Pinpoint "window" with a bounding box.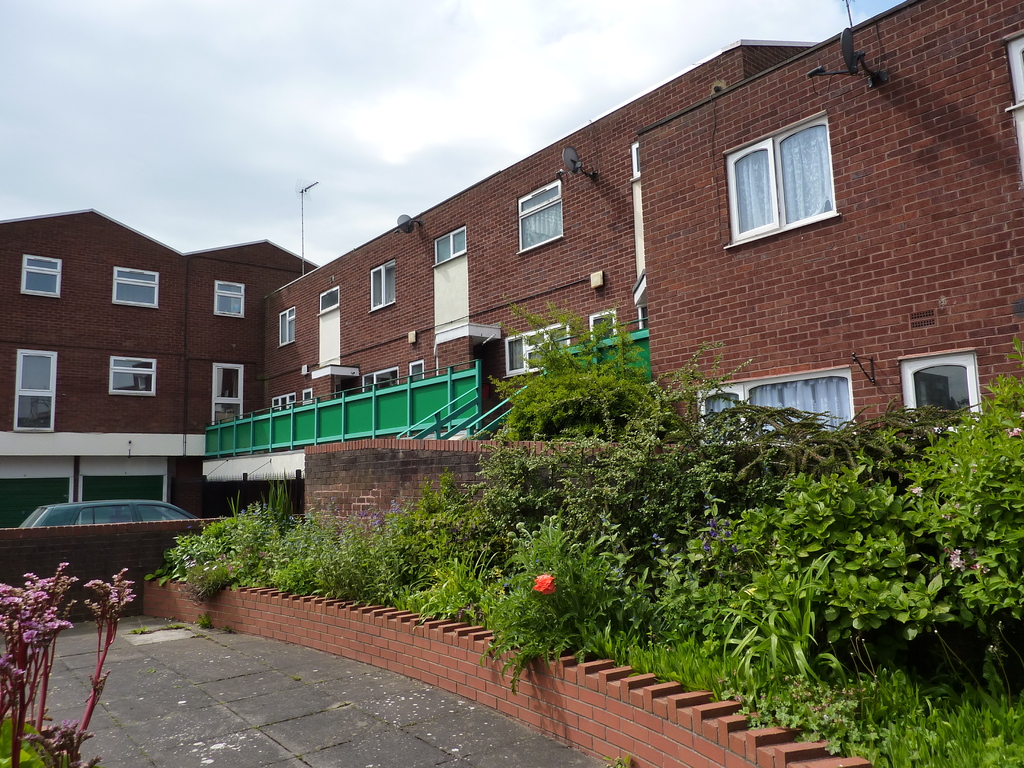
320, 285, 339, 312.
